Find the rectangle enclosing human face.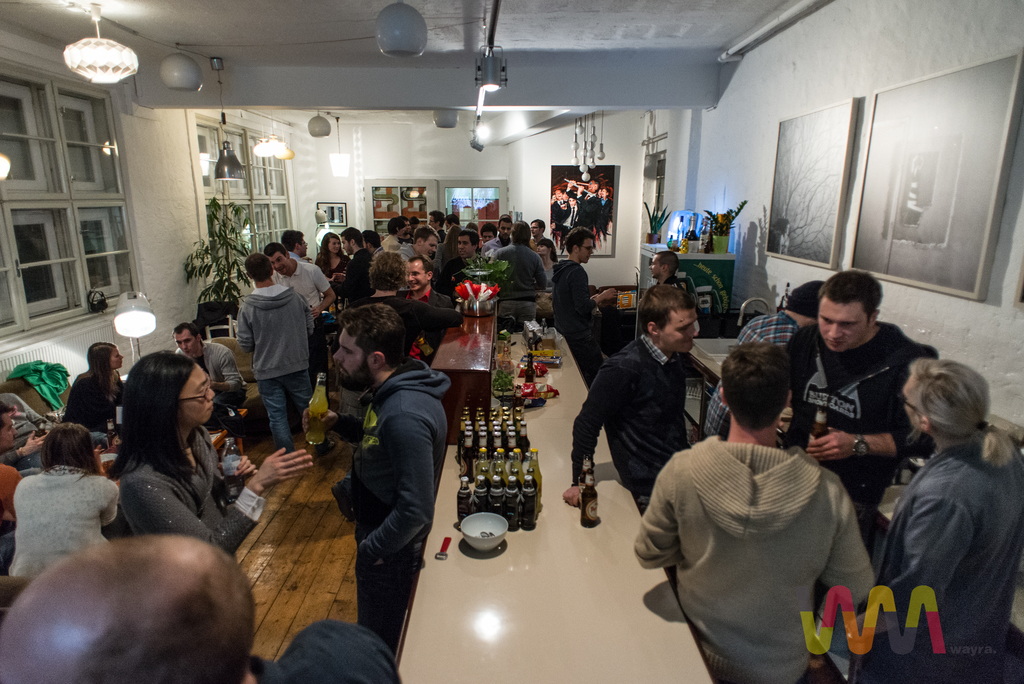
rect(328, 240, 339, 253).
